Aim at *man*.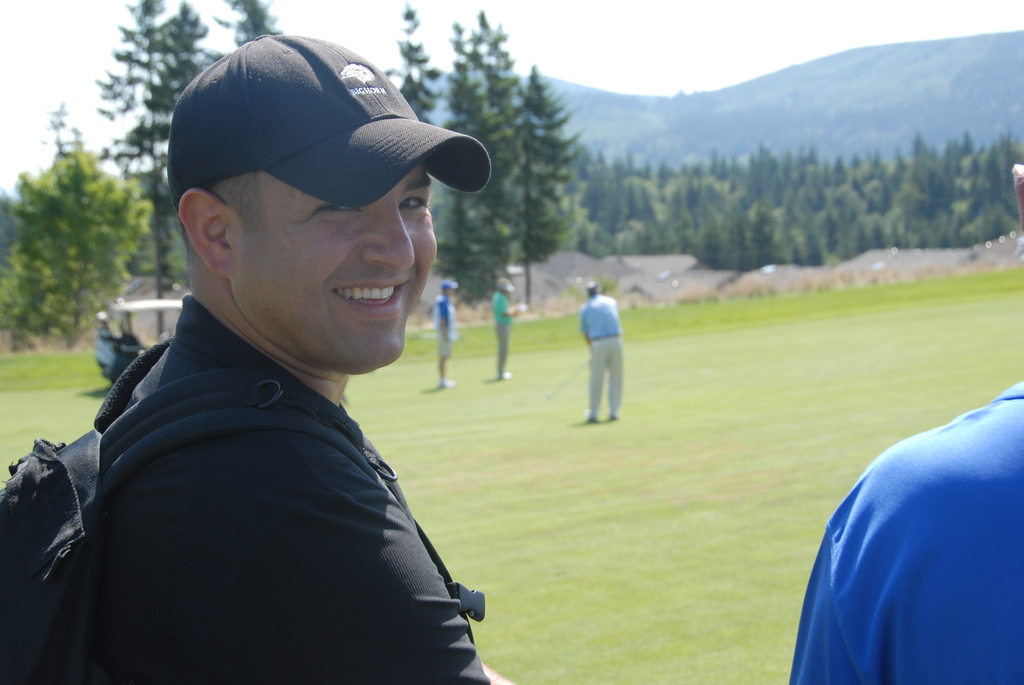
Aimed at x1=568 y1=270 x2=632 y2=426.
